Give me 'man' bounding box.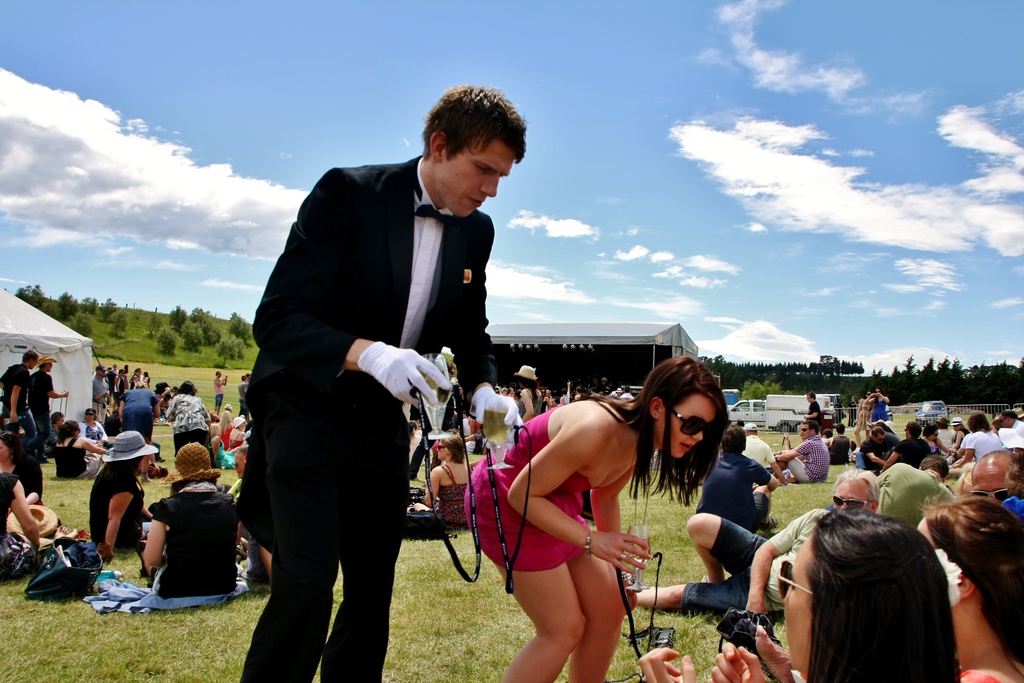
Rect(745, 424, 778, 473).
